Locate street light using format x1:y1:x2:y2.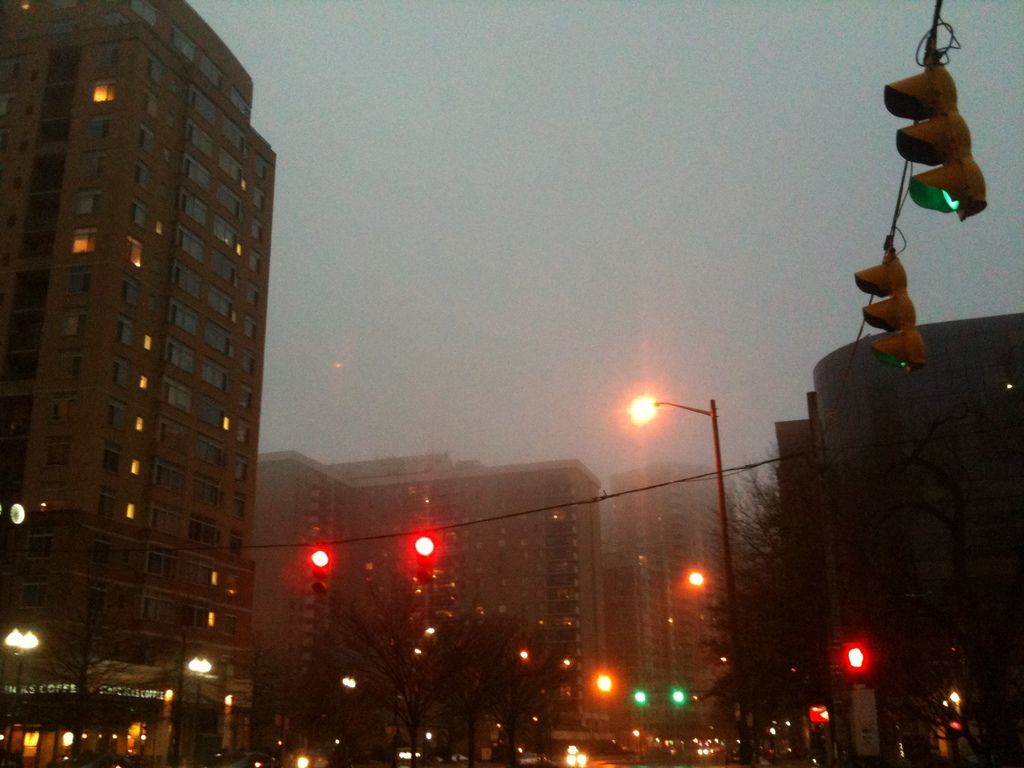
179:655:220:708.
